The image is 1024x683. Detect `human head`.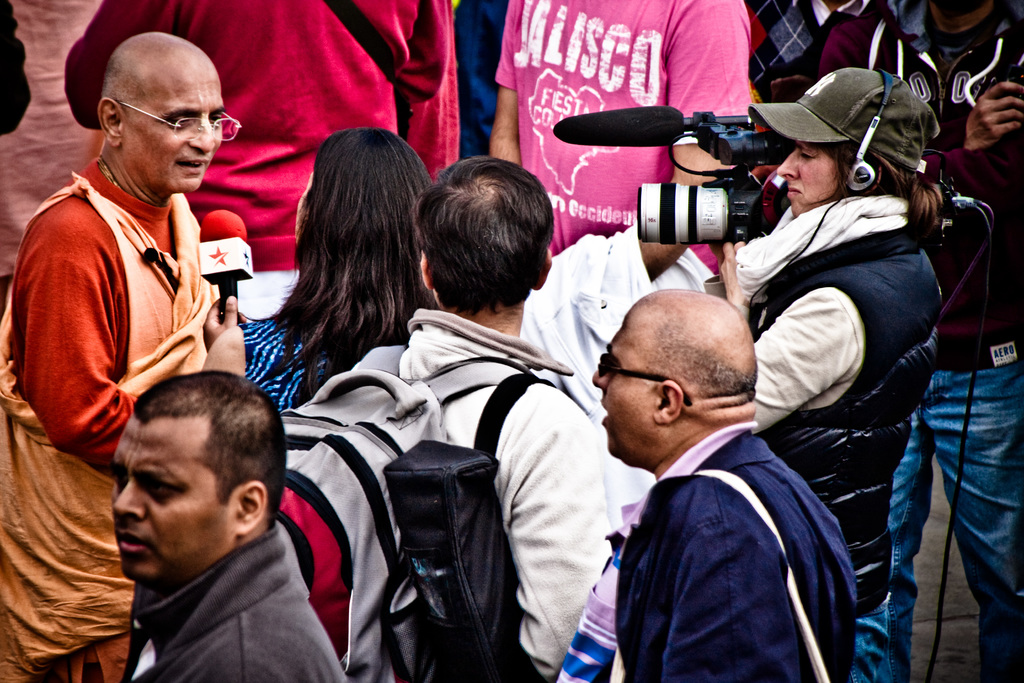
Detection: {"x1": 409, "y1": 157, "x2": 555, "y2": 311}.
